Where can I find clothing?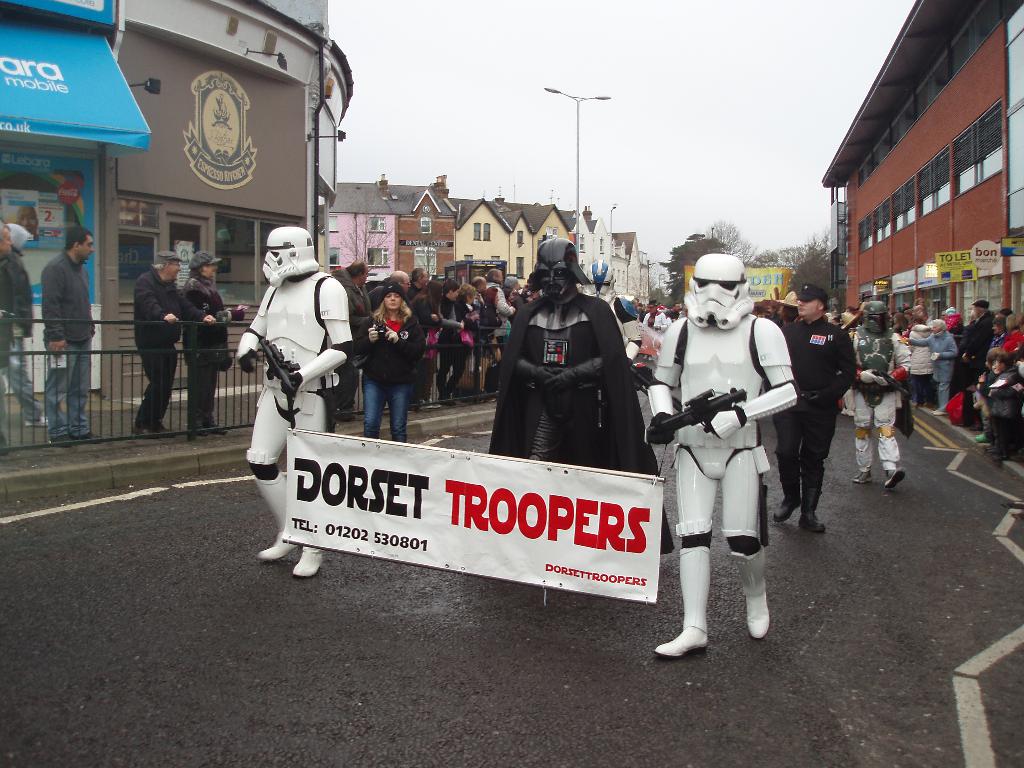
You can find it at <box>863,316,892,409</box>.
